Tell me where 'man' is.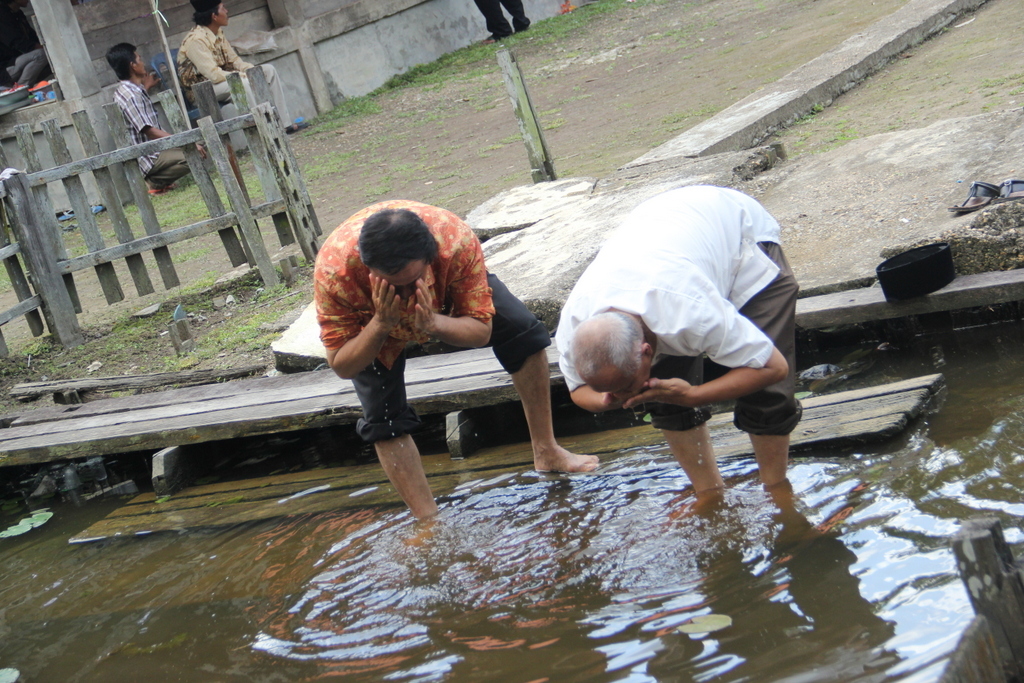
'man' is at {"x1": 112, "y1": 46, "x2": 207, "y2": 202}.
